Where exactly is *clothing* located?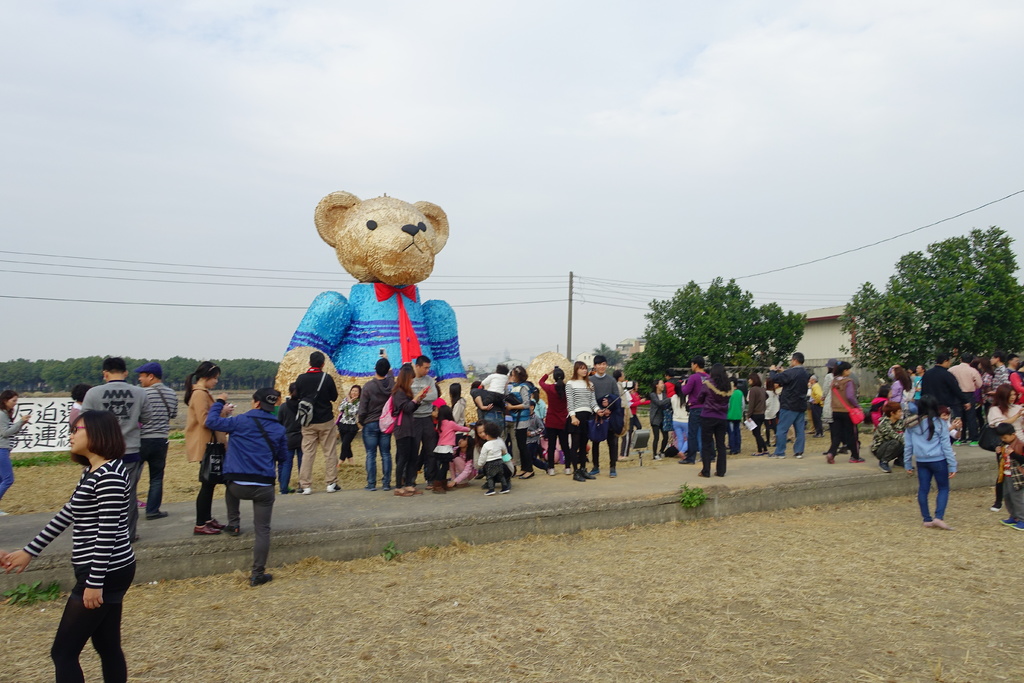
Its bounding box is 358,375,394,491.
